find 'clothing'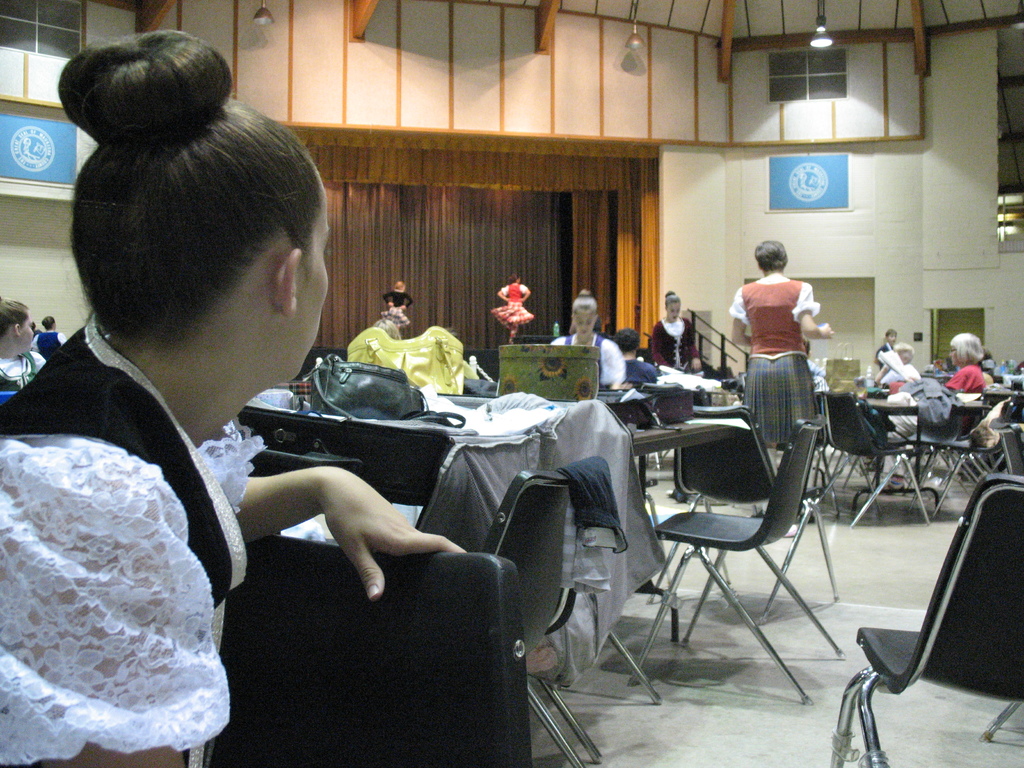
883,367,986,475
